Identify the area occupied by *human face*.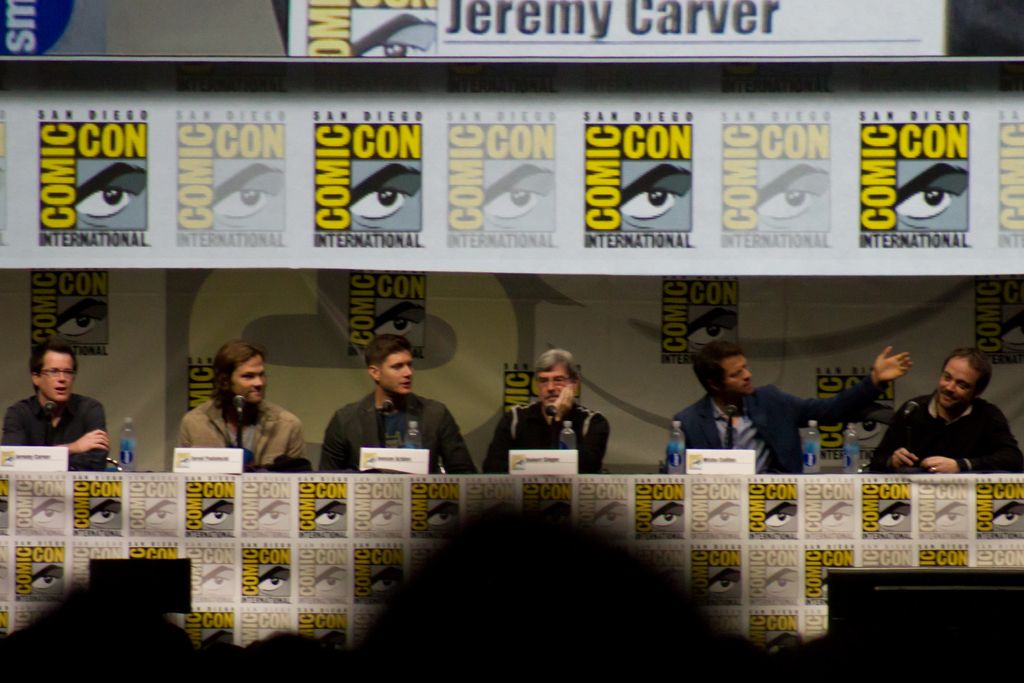
Area: bbox(723, 355, 755, 395).
